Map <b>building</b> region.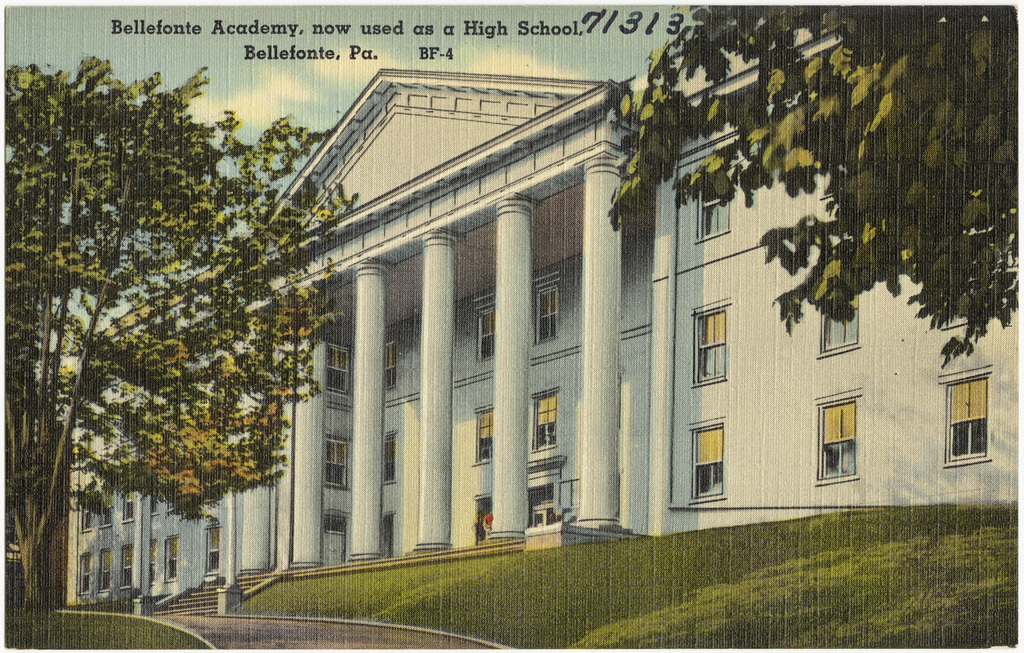
Mapped to (left=53, top=0, right=1023, bottom=606).
